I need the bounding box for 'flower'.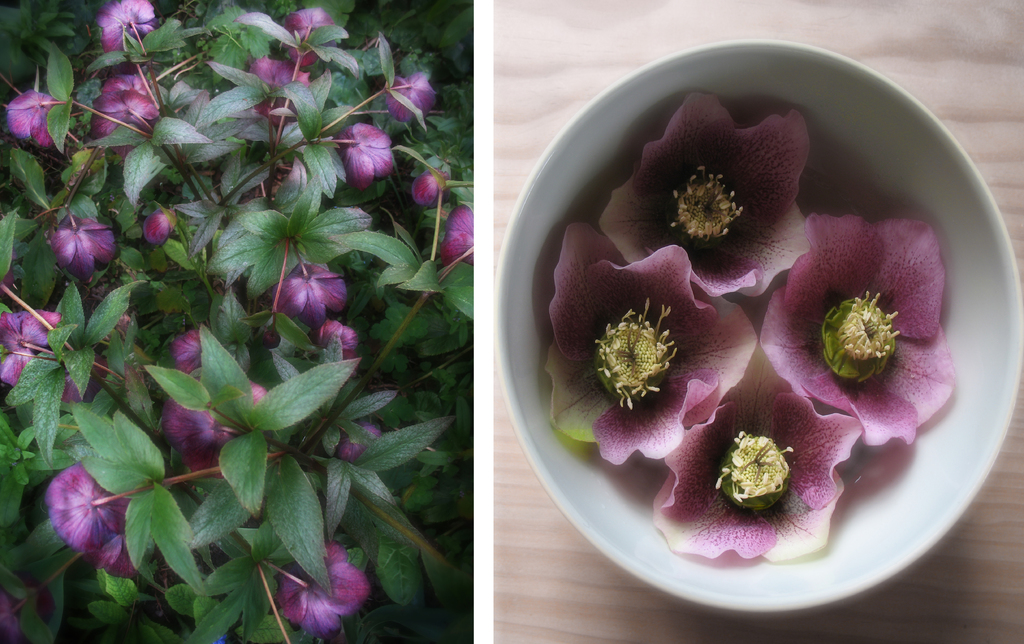
Here it is: l=543, t=220, r=760, b=465.
